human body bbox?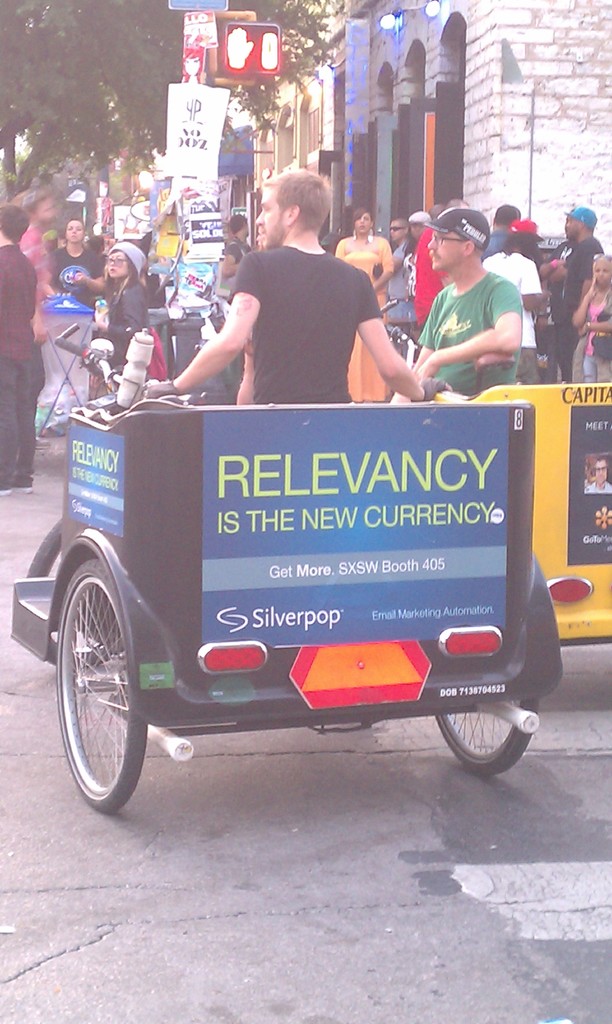
[333, 216, 389, 397]
